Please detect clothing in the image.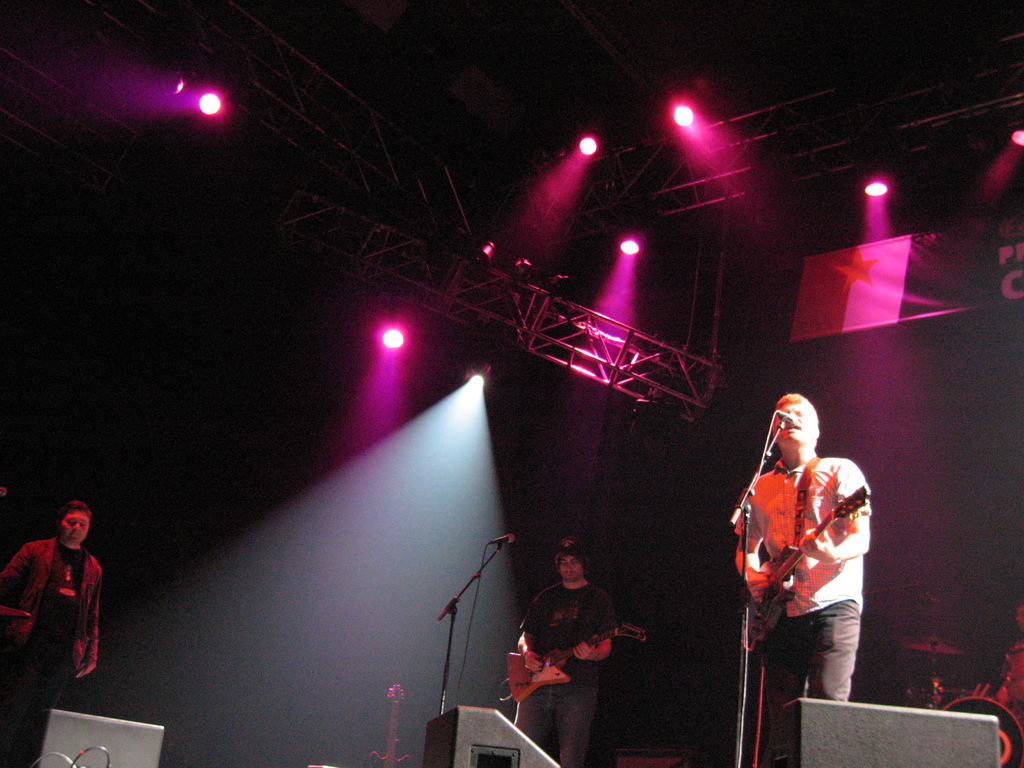
detection(736, 456, 875, 767).
